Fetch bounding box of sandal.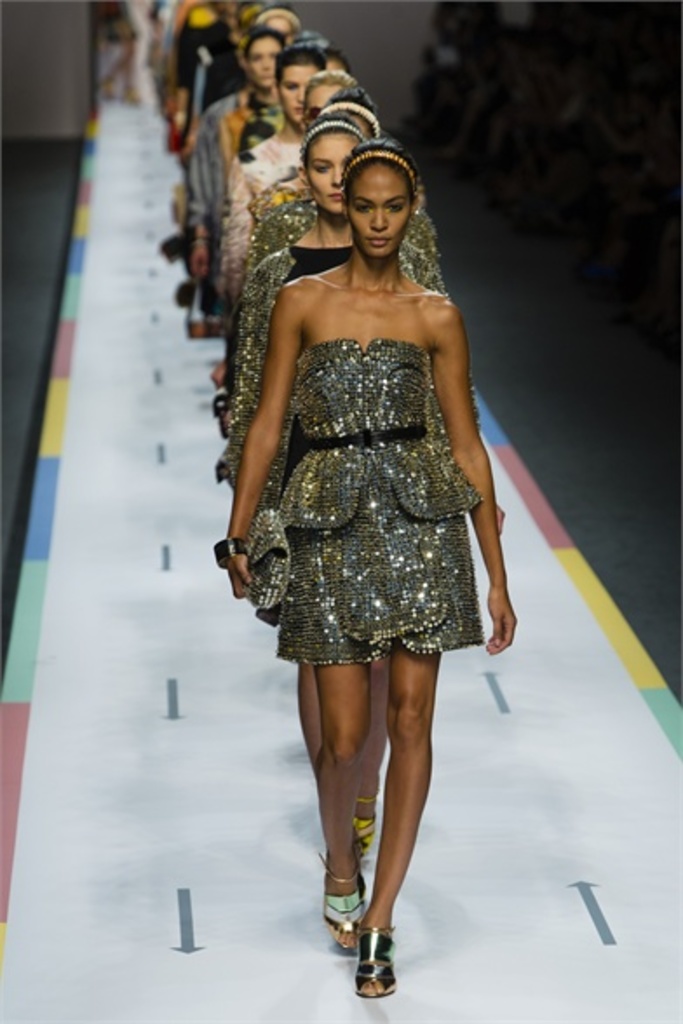
Bbox: [x1=319, y1=850, x2=366, y2=949].
